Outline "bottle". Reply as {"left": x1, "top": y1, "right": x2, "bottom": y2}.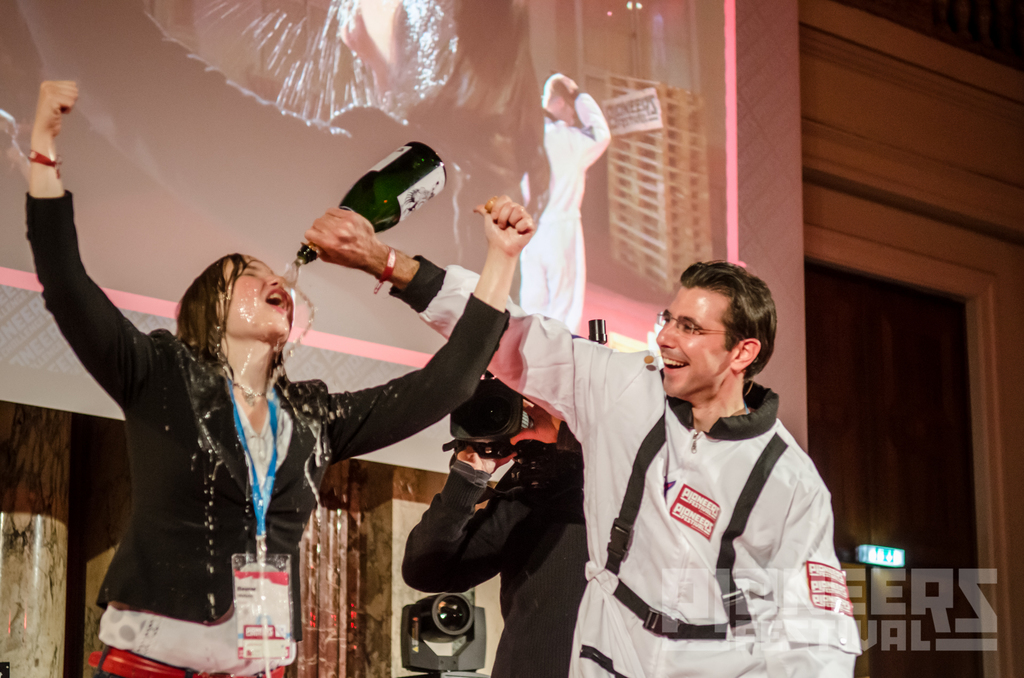
{"left": 294, "top": 143, "right": 447, "bottom": 265}.
